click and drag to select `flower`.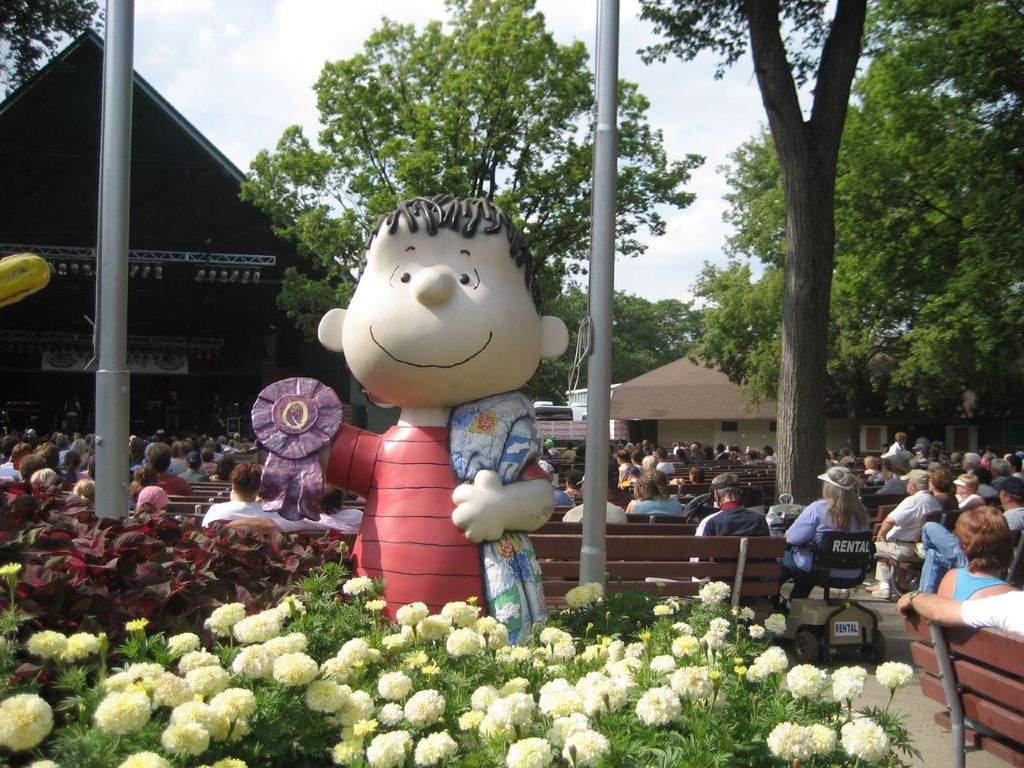
Selection: locate(538, 627, 564, 643).
